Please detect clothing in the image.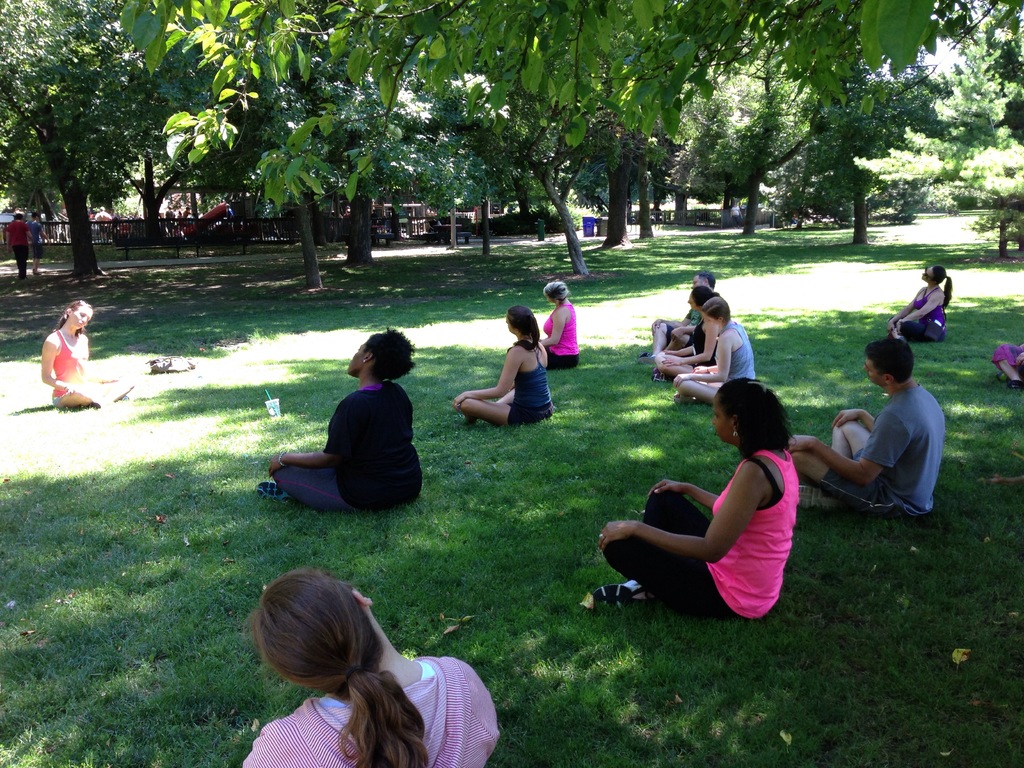
[x1=28, y1=221, x2=41, y2=259].
